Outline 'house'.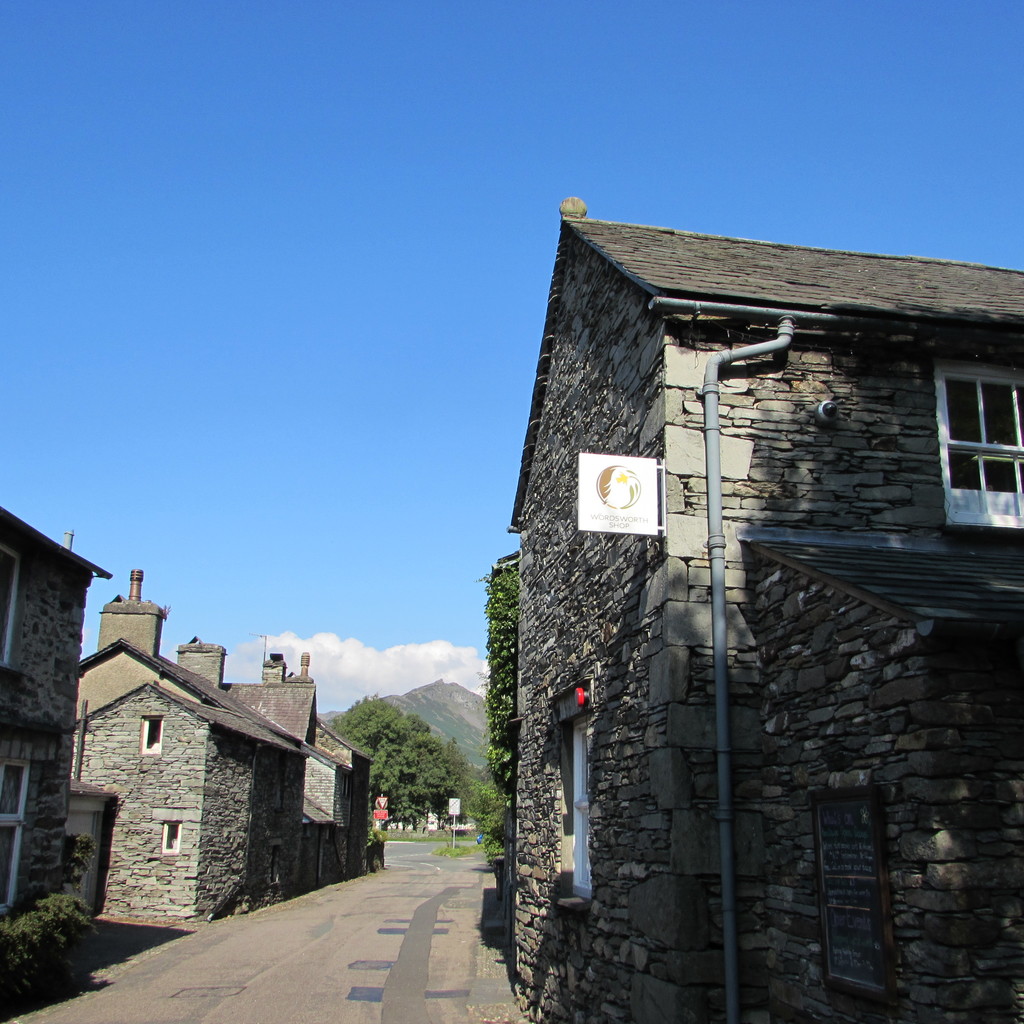
Outline: locate(497, 190, 1023, 1023).
